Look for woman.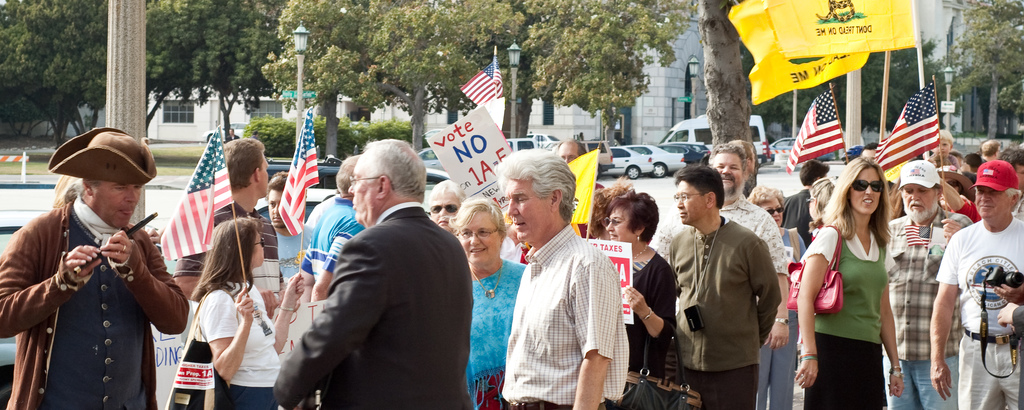
Found: (801, 159, 915, 406).
